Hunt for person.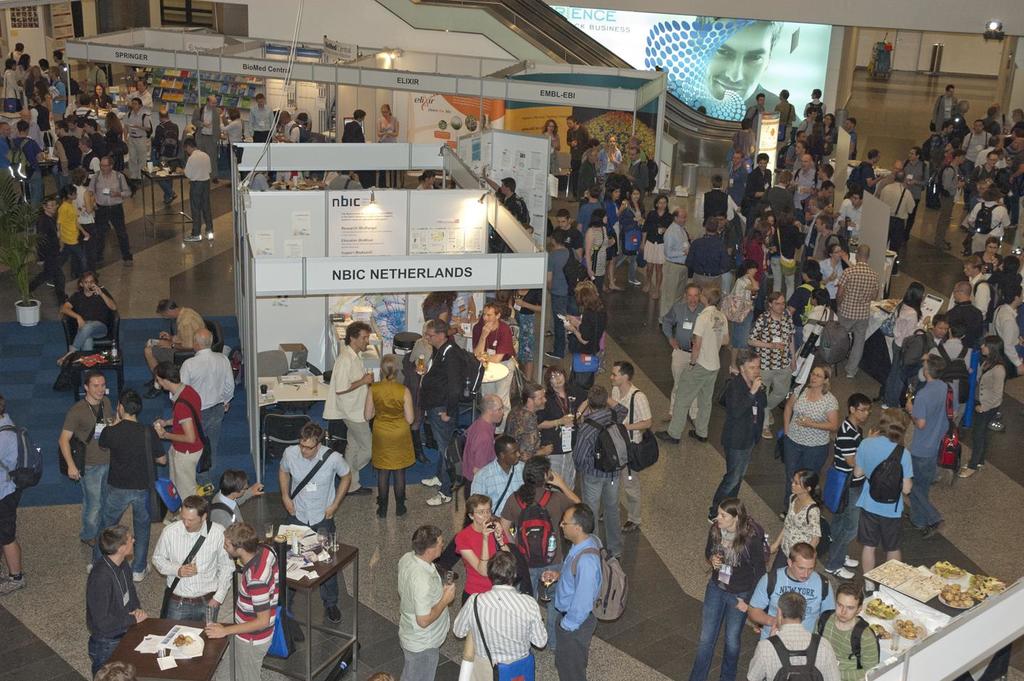
Hunted down at detection(945, 280, 984, 351).
